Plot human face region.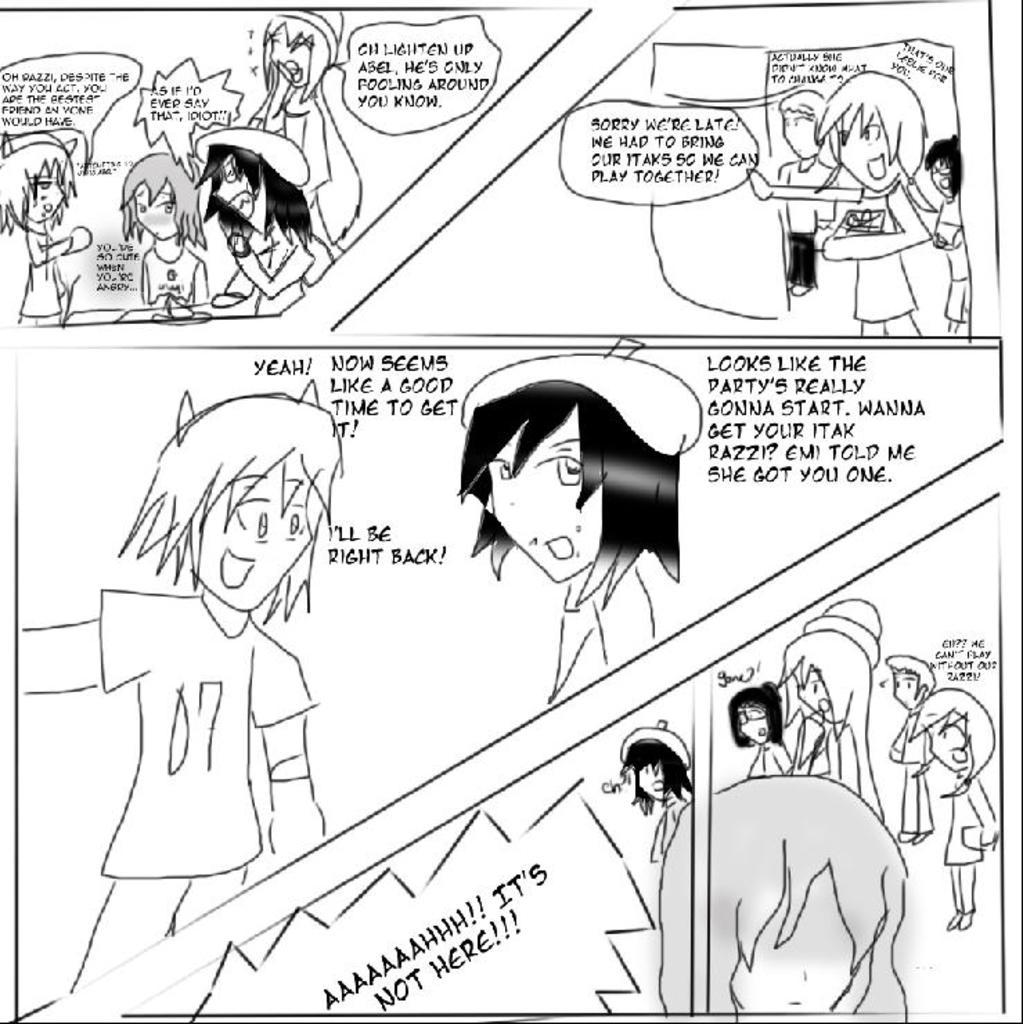
Plotted at [130, 179, 184, 238].
